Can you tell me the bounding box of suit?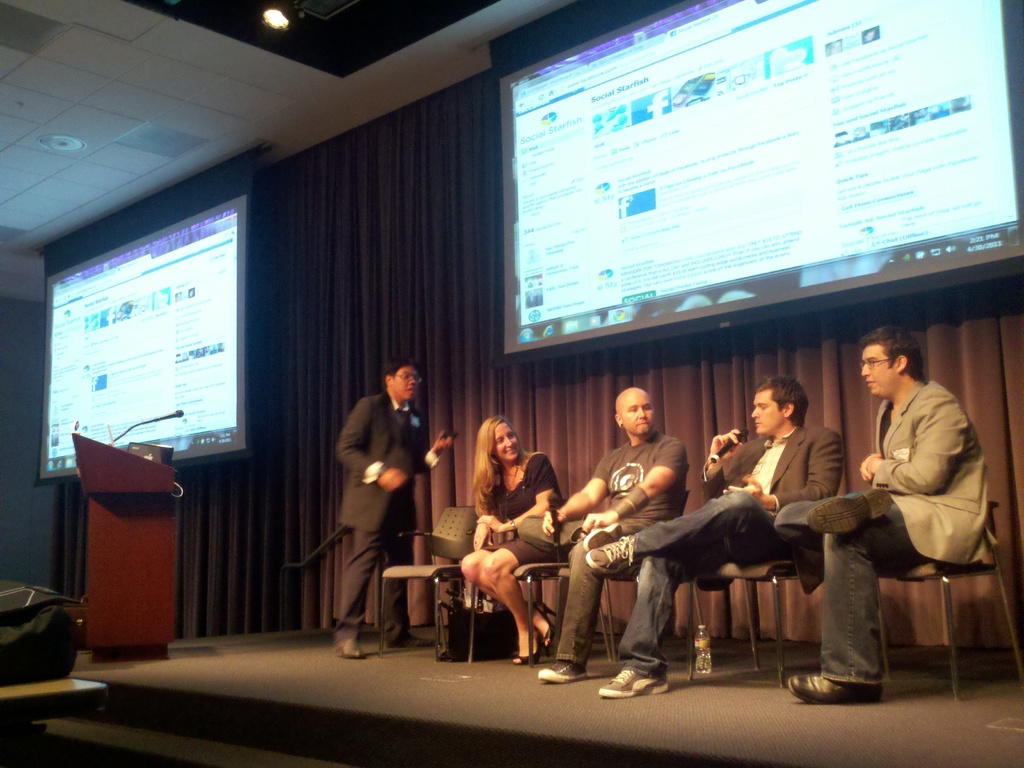
bbox(700, 428, 844, 598).
